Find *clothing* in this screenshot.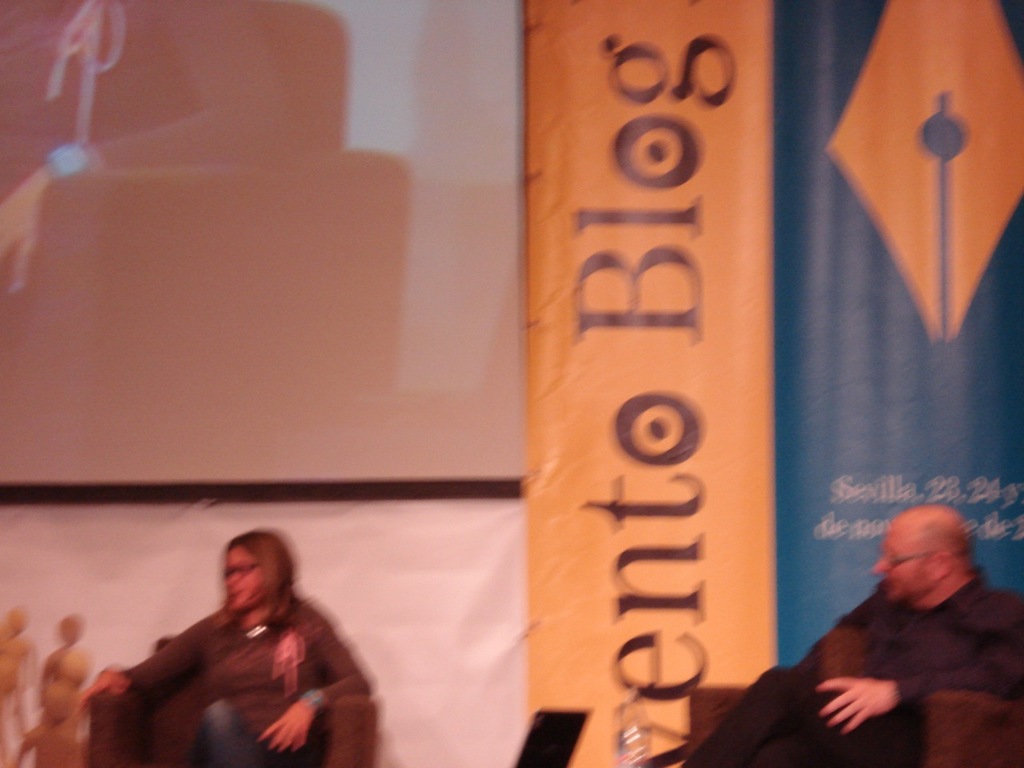
The bounding box for *clothing* is left=678, top=590, right=1023, bottom=767.
